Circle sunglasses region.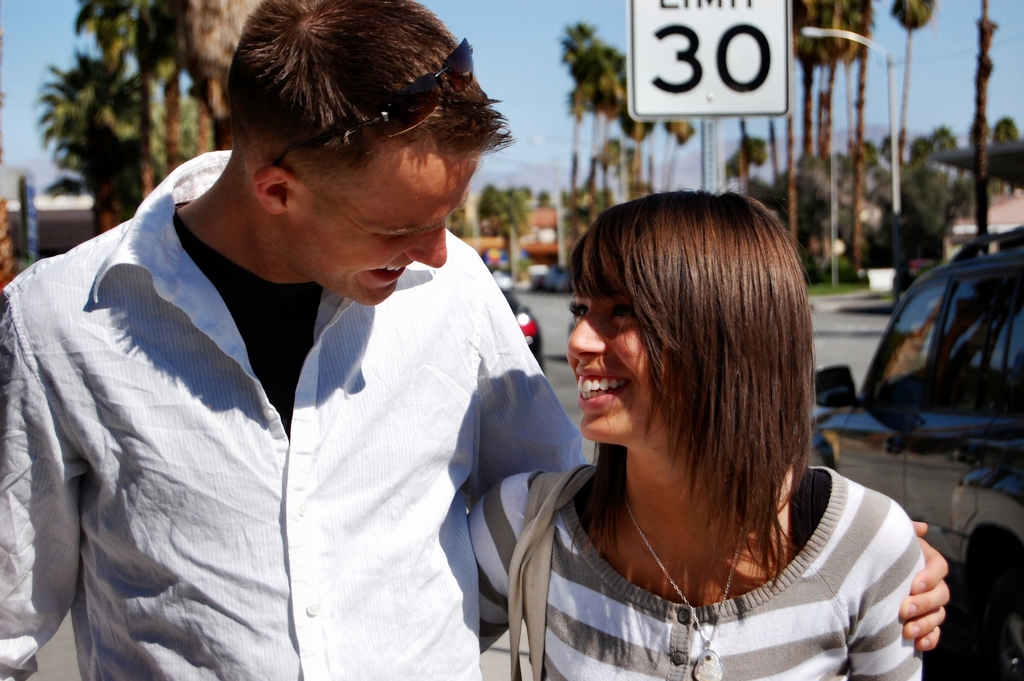
Region: x1=278 y1=35 x2=483 y2=171.
